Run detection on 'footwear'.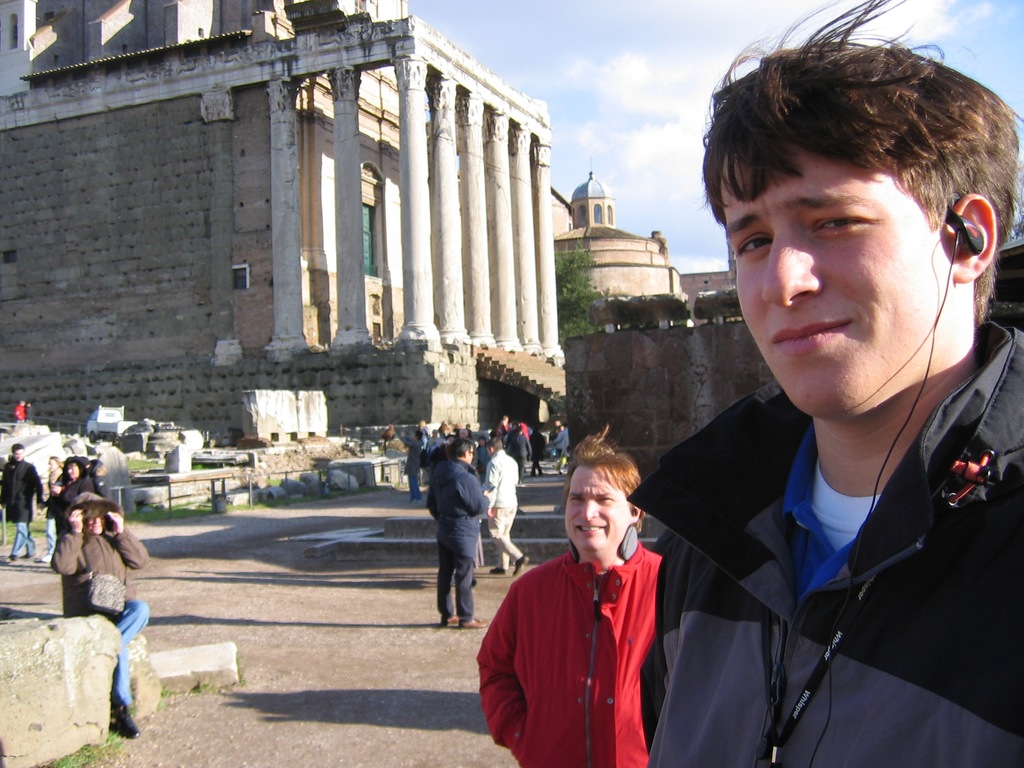
Result: <region>510, 551, 530, 575</region>.
